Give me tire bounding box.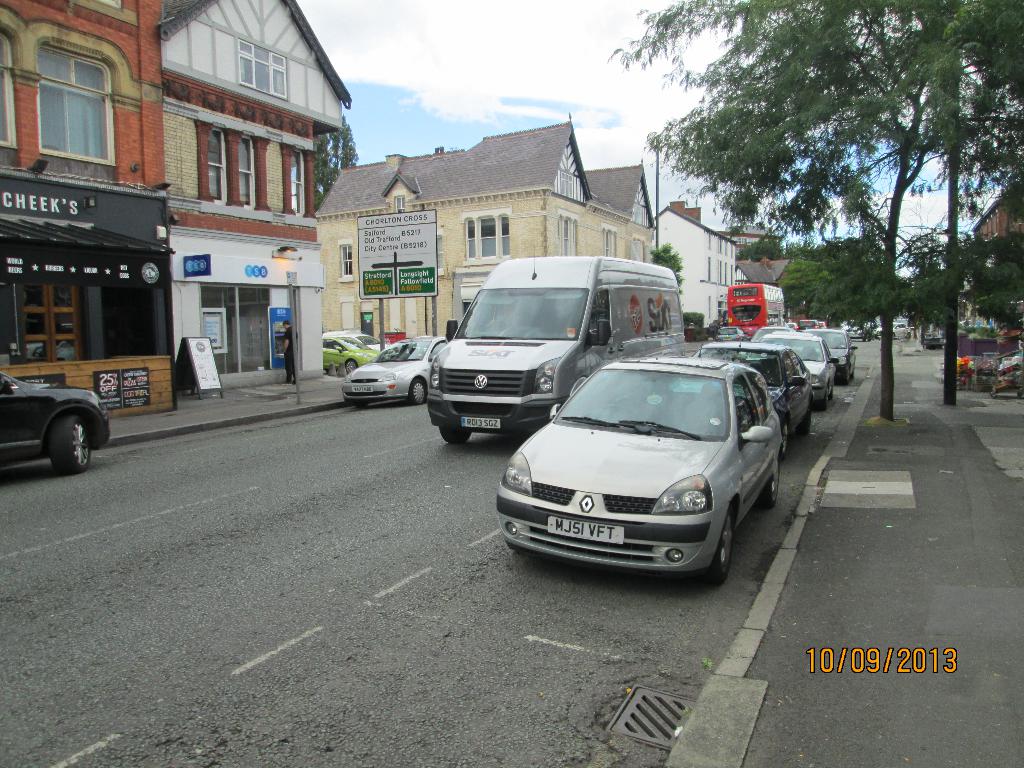
bbox(437, 428, 465, 446).
